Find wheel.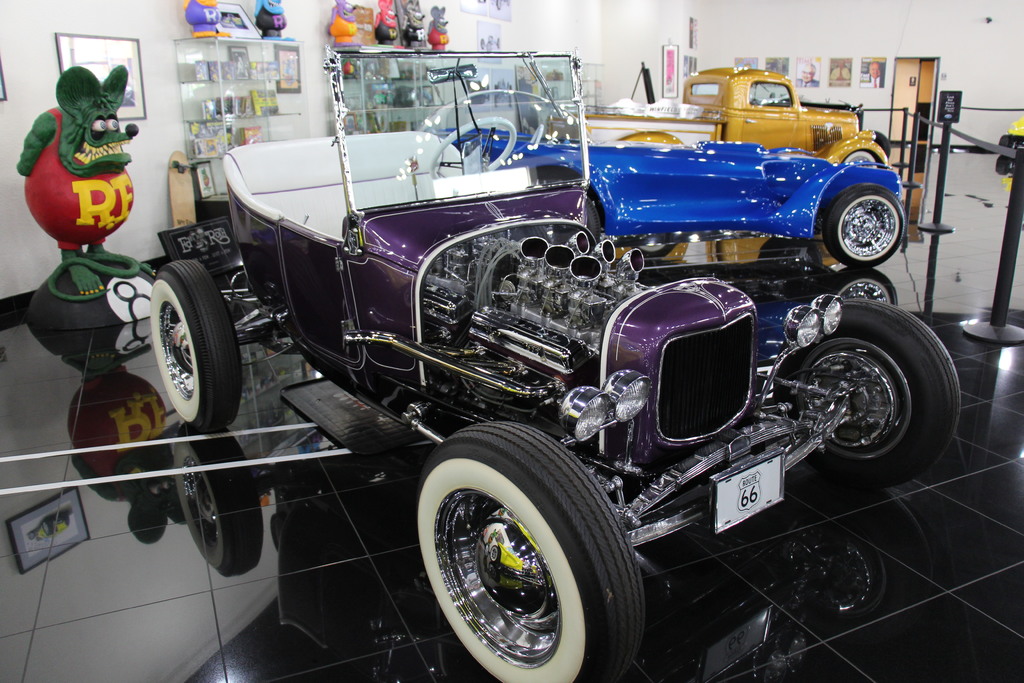
detection(821, 183, 905, 267).
